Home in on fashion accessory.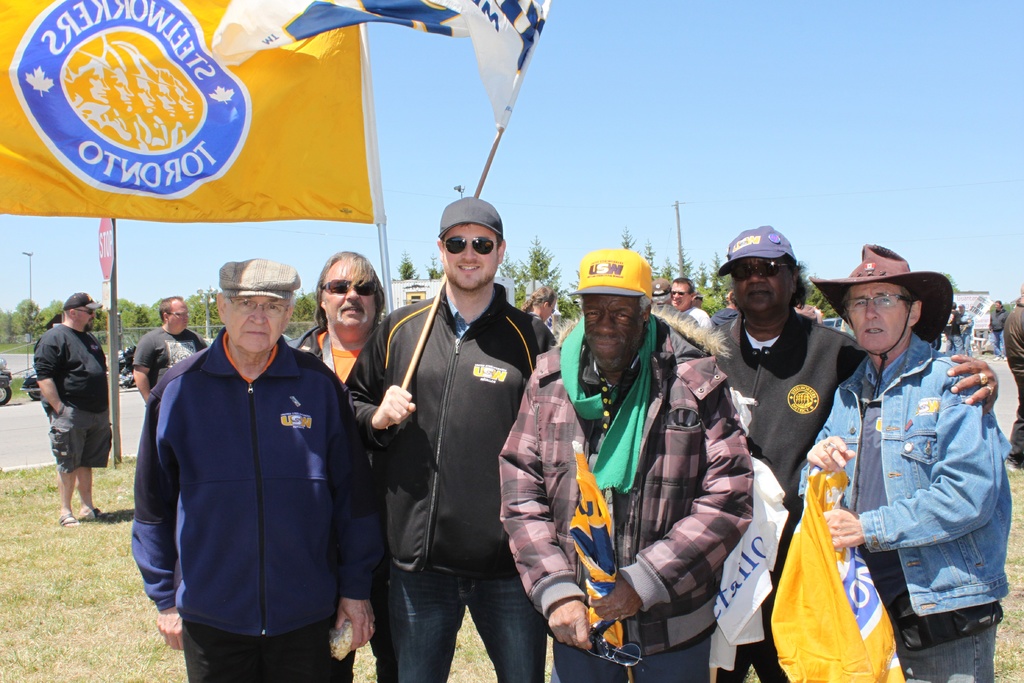
Homed in at left=320, top=332, right=336, bottom=371.
